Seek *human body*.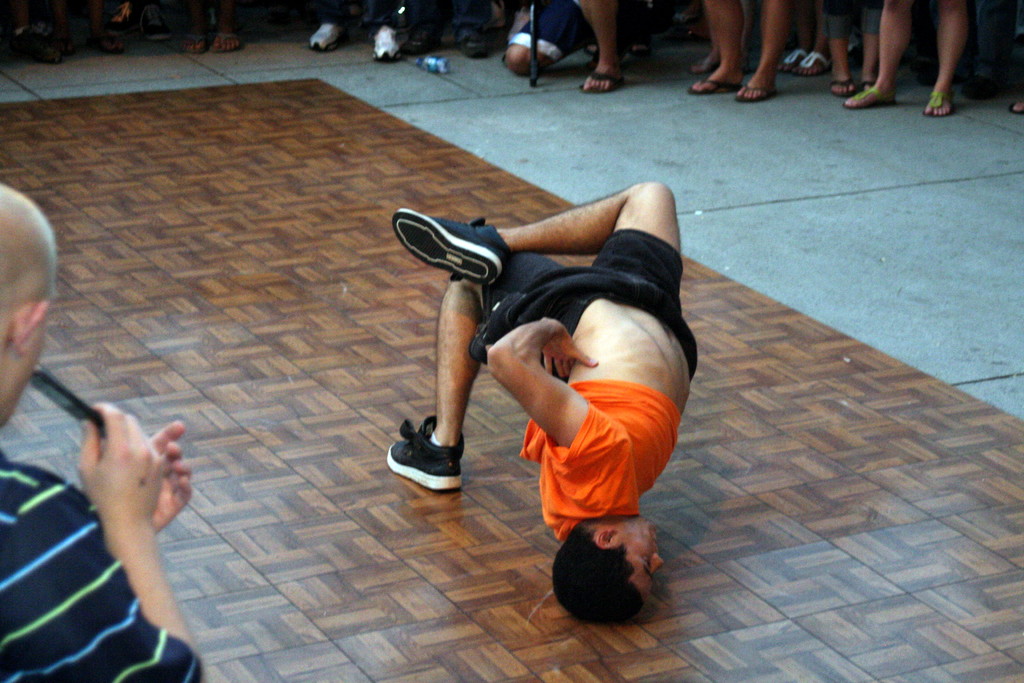
[left=0, top=180, right=209, bottom=682].
